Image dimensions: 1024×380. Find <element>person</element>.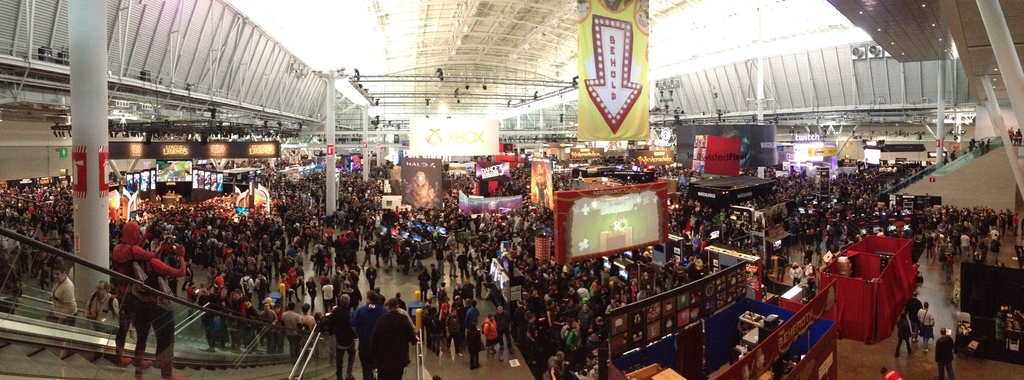
bbox=[333, 156, 386, 252].
